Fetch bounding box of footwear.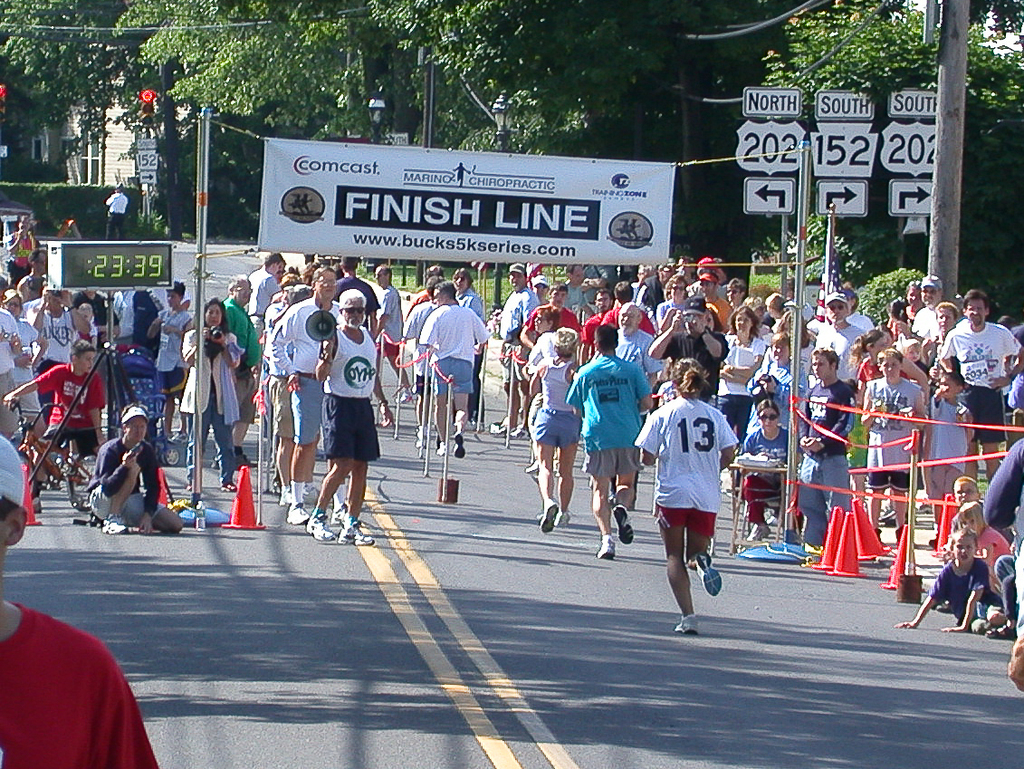
Bbox: [left=280, top=487, right=294, bottom=505].
